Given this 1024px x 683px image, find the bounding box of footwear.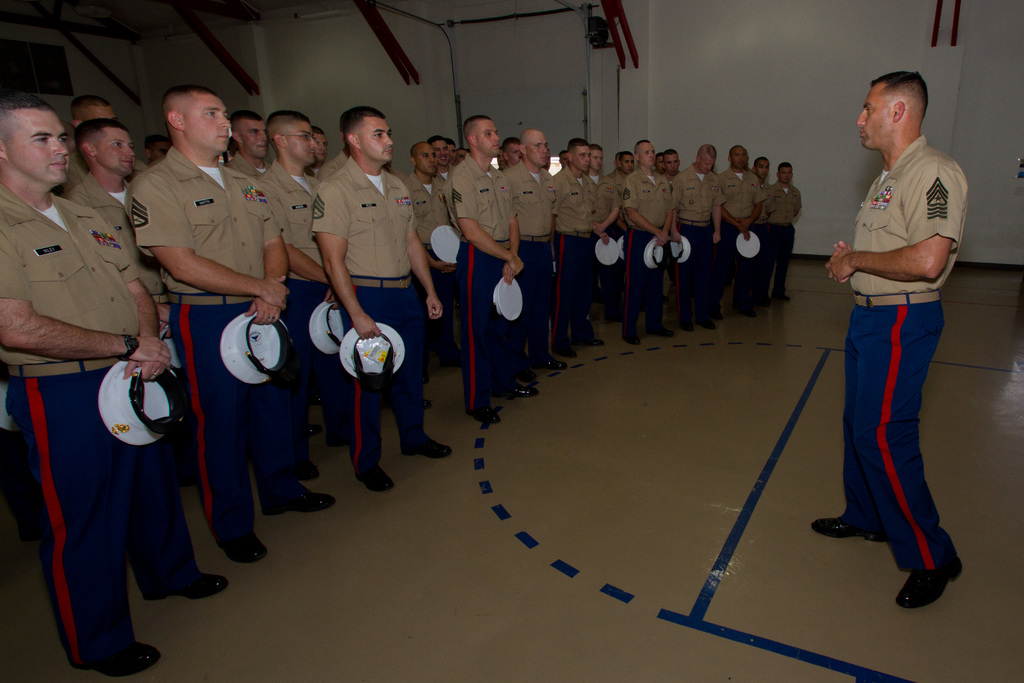
Rect(756, 298, 771, 307).
